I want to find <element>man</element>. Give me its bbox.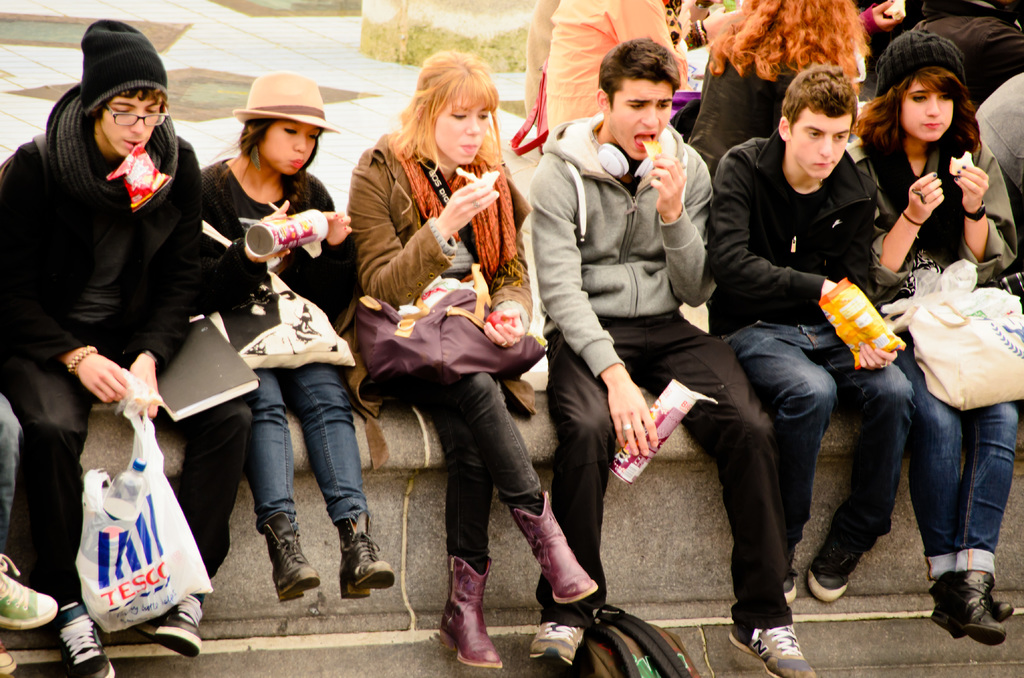
(x1=504, y1=31, x2=829, y2=677).
